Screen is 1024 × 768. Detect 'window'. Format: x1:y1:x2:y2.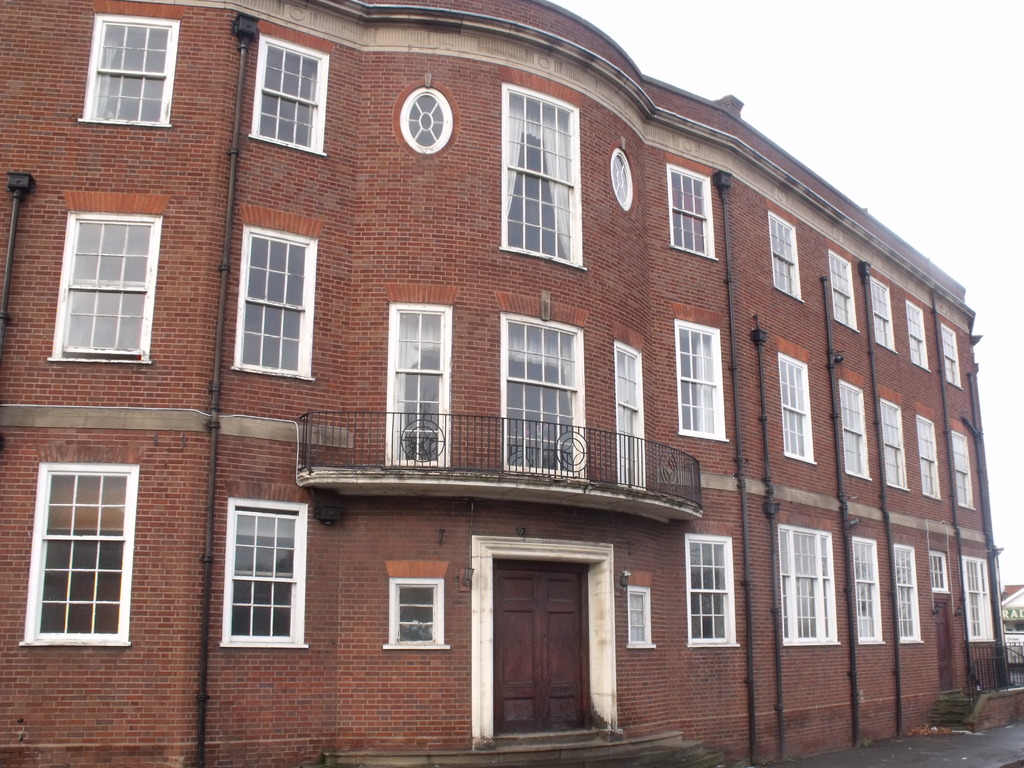
904:296:931:372.
